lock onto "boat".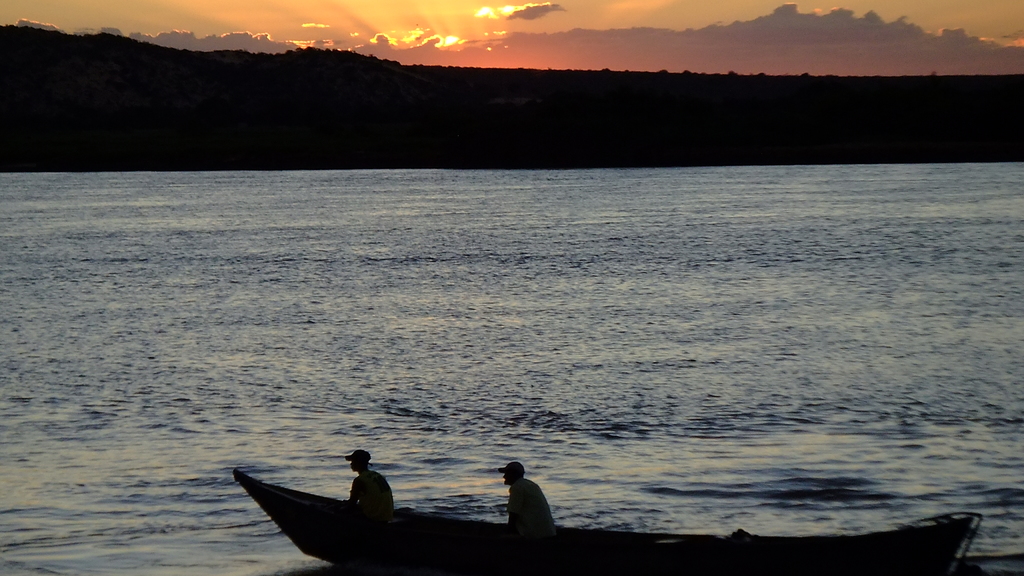
Locked: {"x1": 230, "y1": 467, "x2": 980, "y2": 575}.
